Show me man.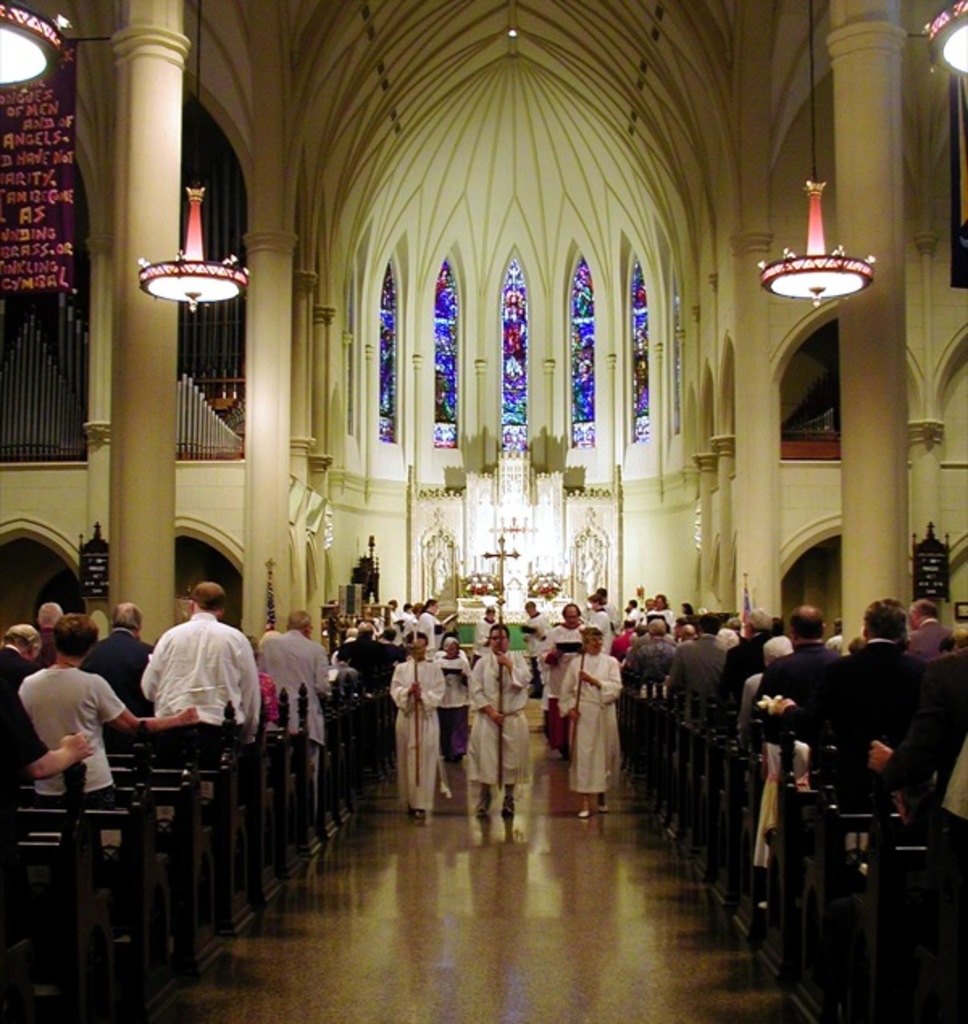
man is here: left=81, top=601, right=153, bottom=714.
